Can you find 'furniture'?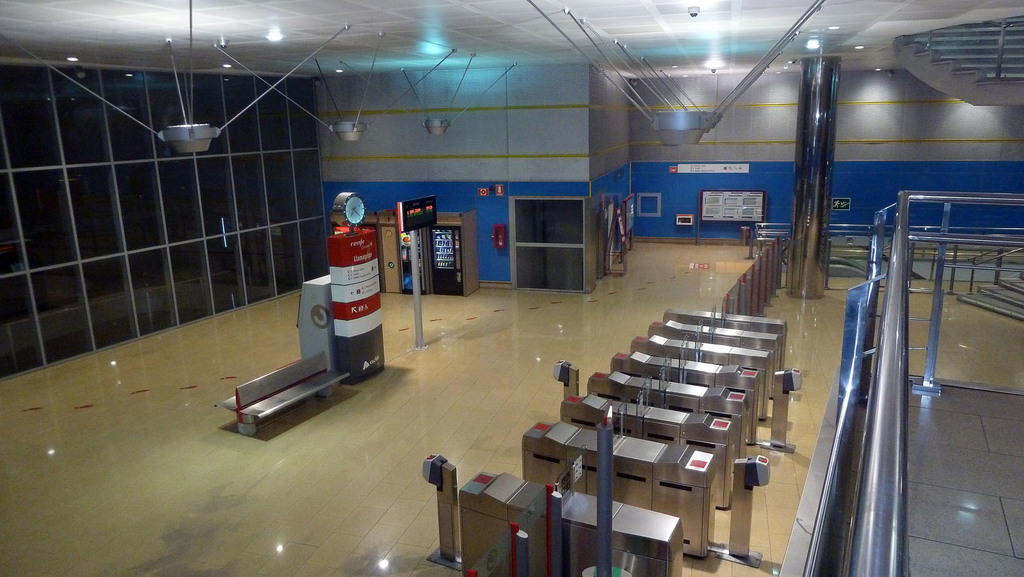
Yes, bounding box: [x1=216, y1=347, x2=356, y2=434].
